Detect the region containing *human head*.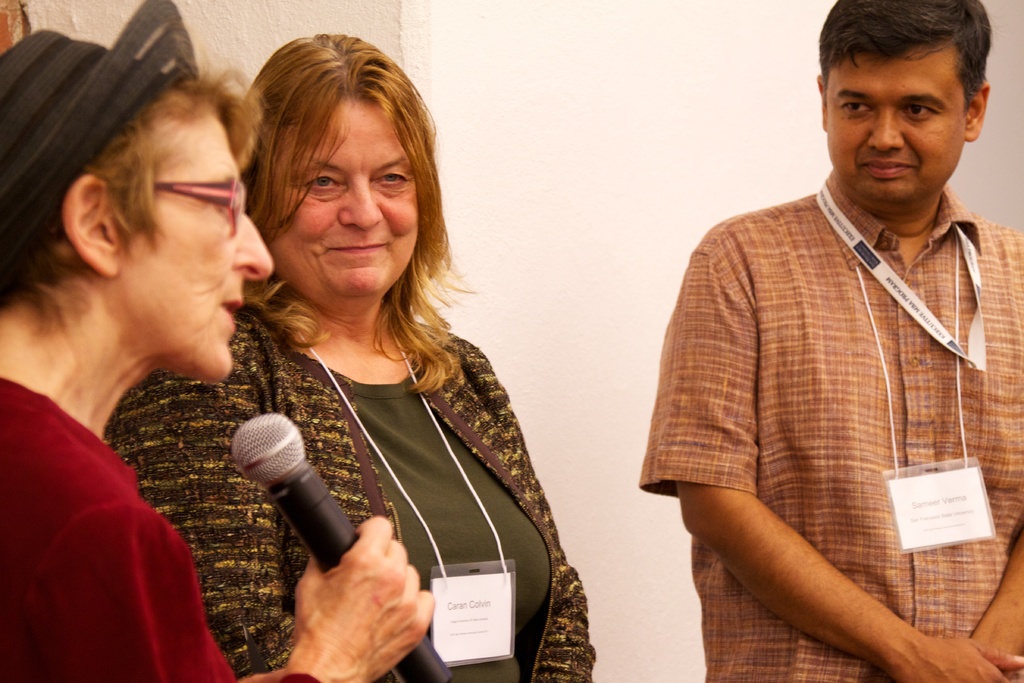
bbox(0, 68, 276, 386).
